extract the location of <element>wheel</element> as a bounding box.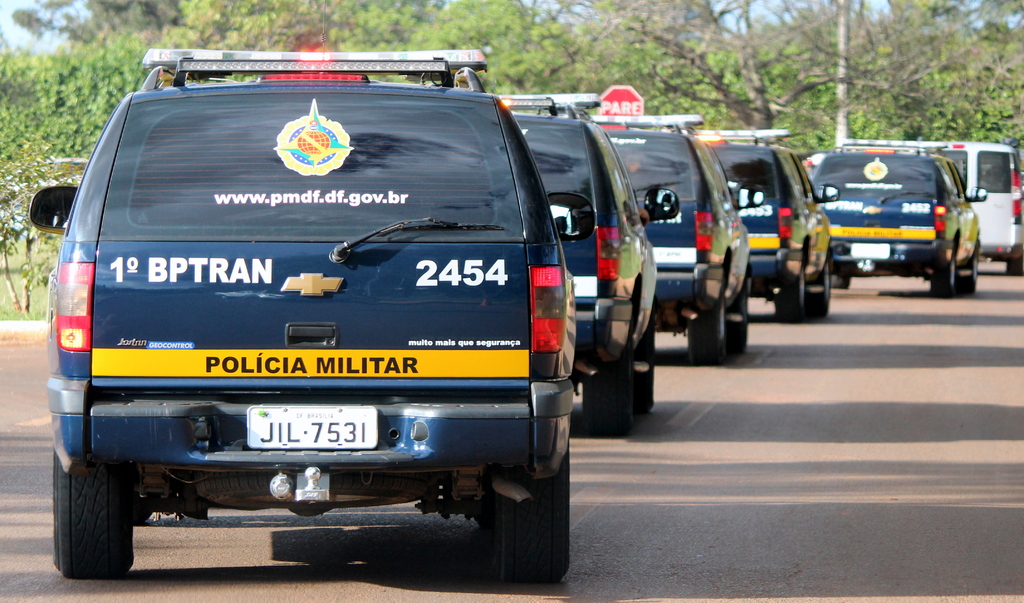
select_region(728, 291, 742, 357).
